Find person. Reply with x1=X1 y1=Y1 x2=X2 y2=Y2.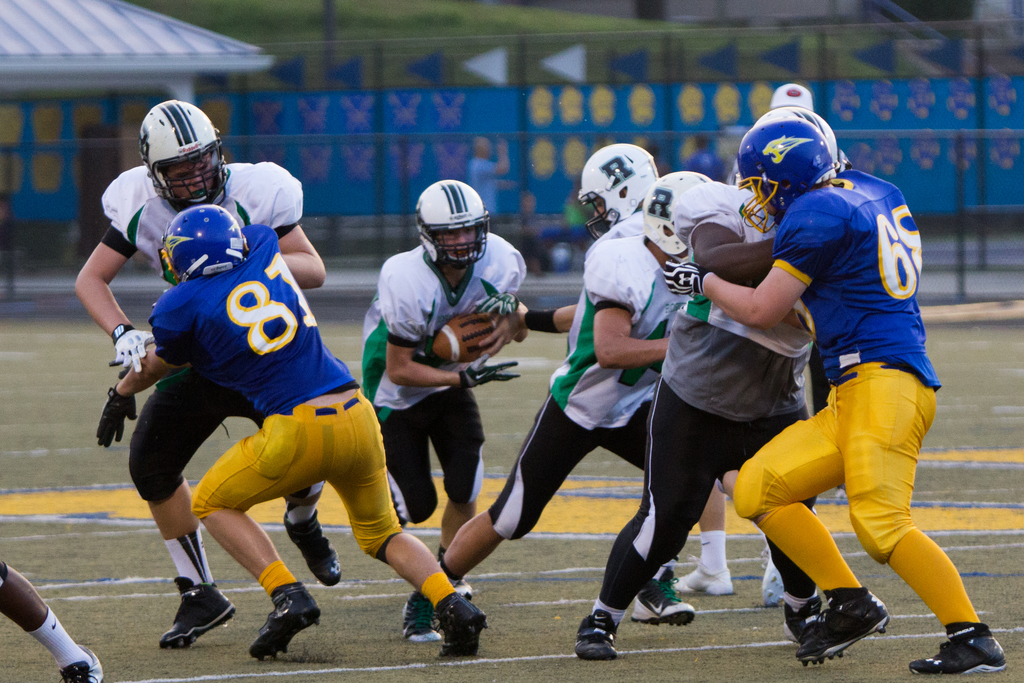
x1=0 y1=559 x2=100 y2=682.
